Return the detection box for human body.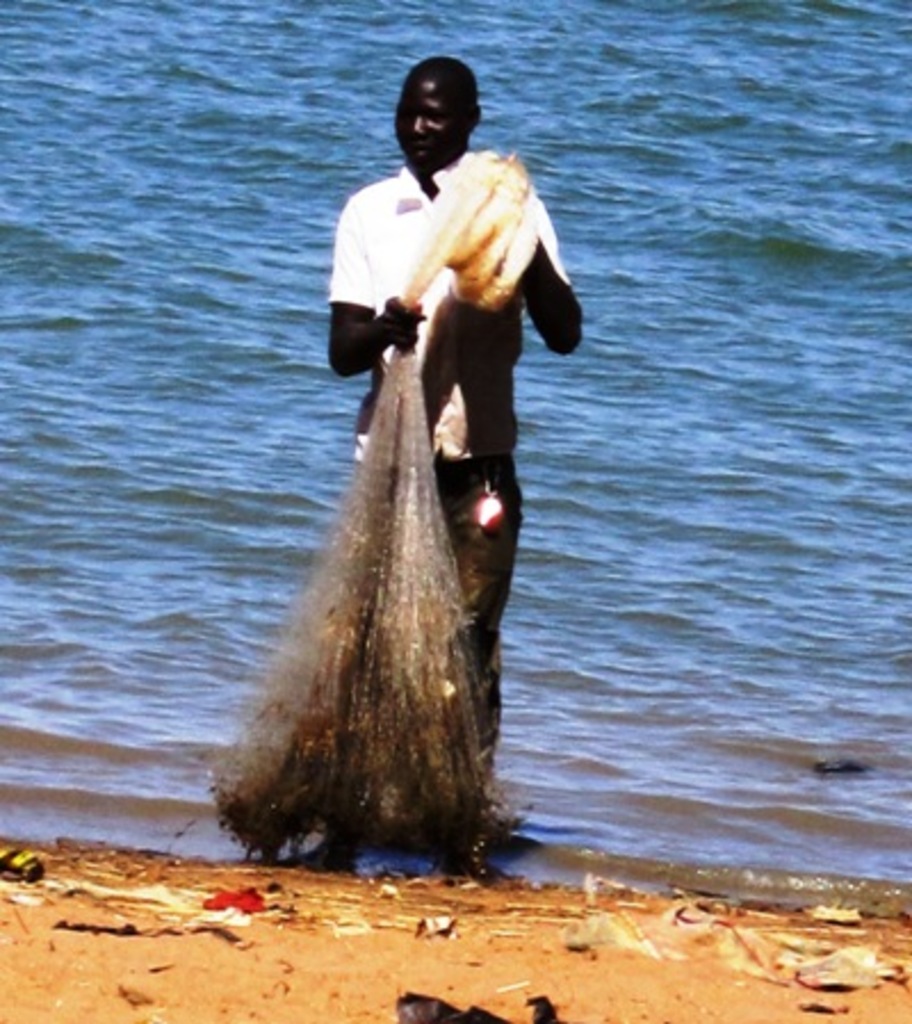
<box>351,96,554,691</box>.
